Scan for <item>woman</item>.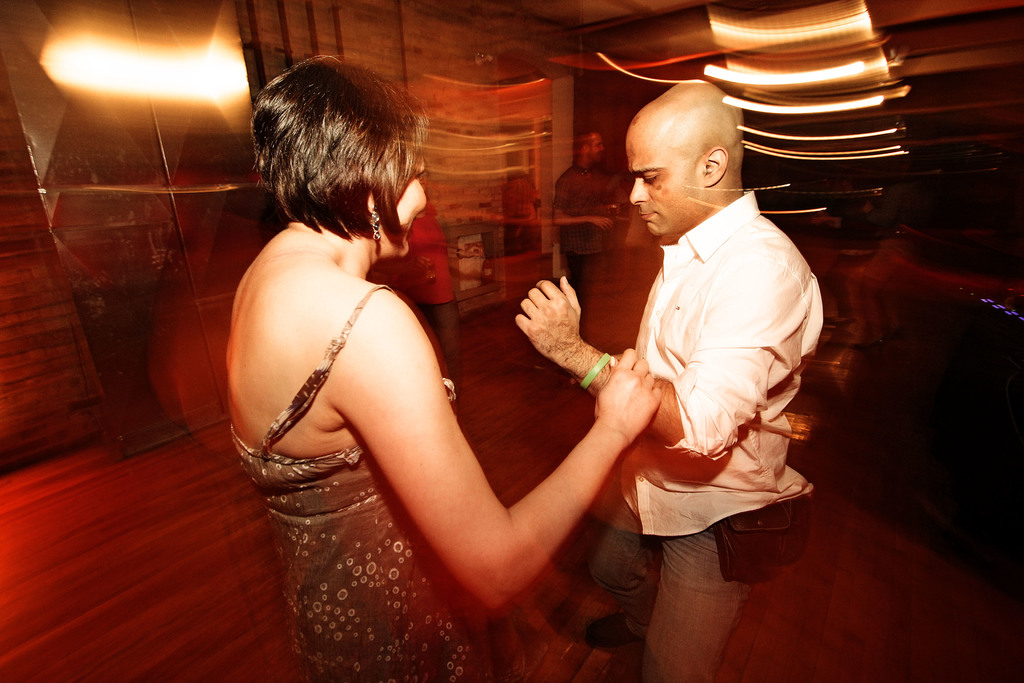
Scan result: {"left": 198, "top": 47, "right": 820, "bottom": 682}.
